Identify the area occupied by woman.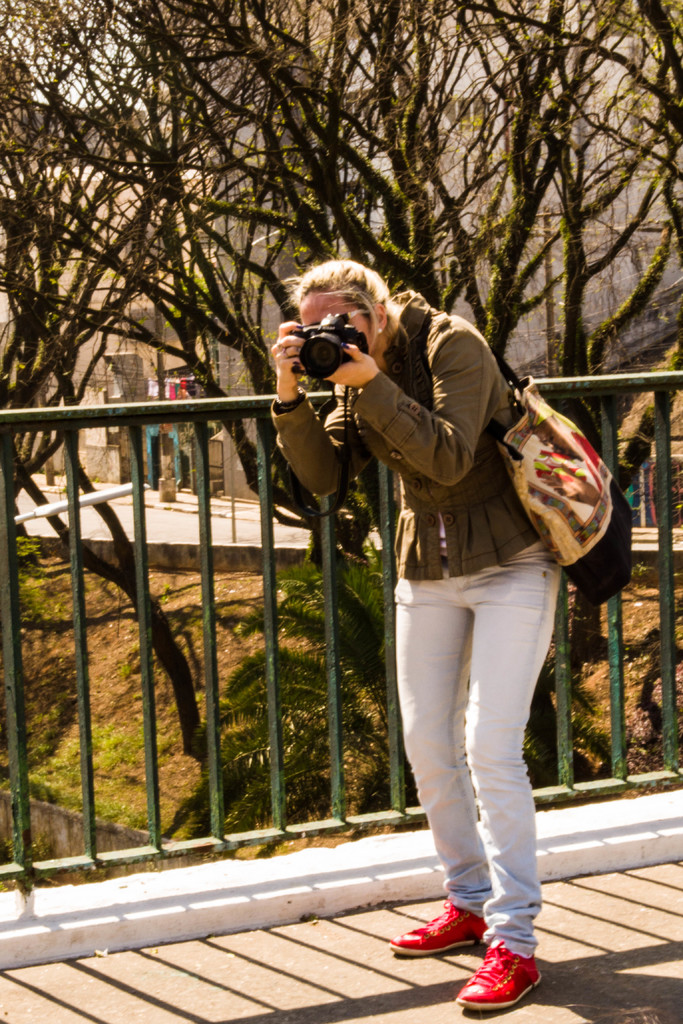
Area: box(262, 235, 627, 963).
